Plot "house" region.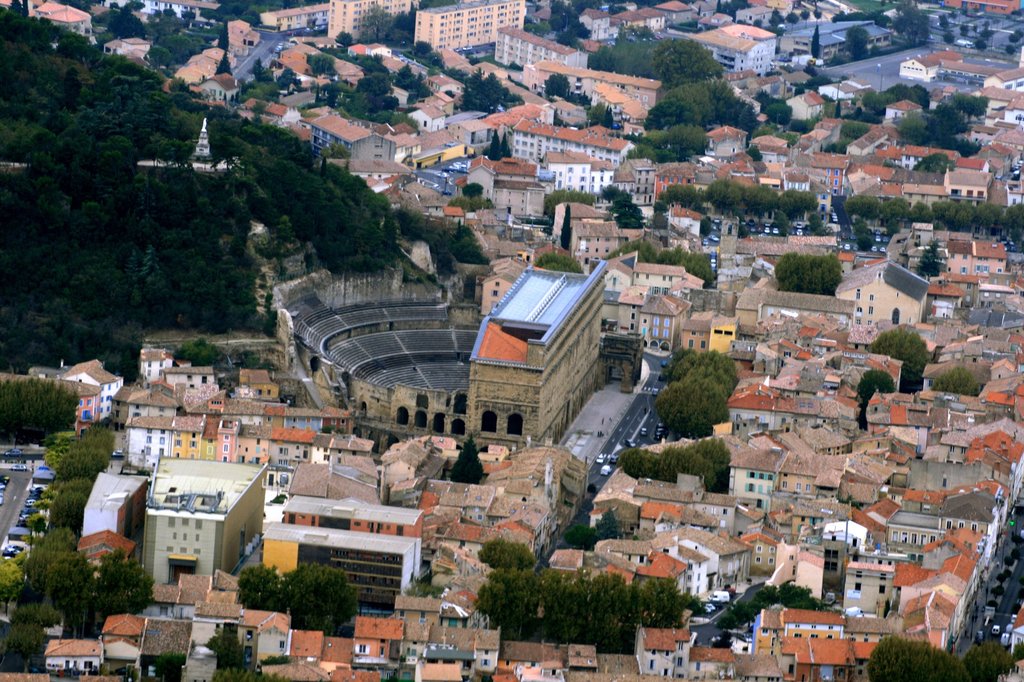
Plotted at 388:443:433:489.
